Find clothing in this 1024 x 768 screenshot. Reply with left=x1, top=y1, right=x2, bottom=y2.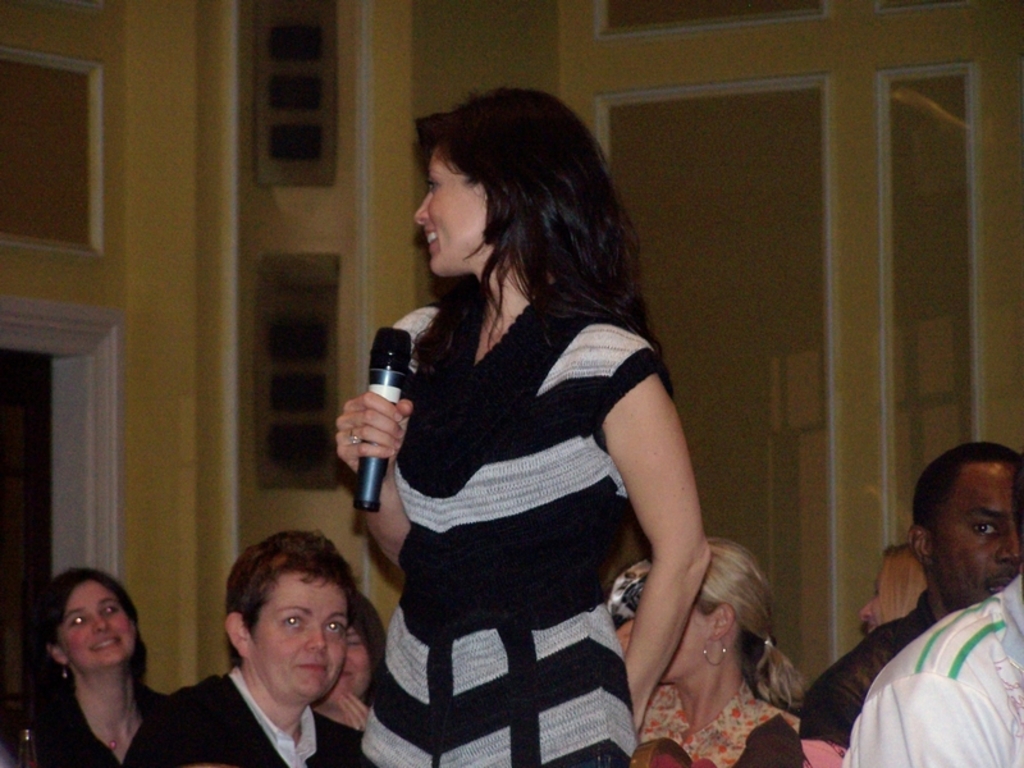
left=794, top=604, right=943, bottom=753.
